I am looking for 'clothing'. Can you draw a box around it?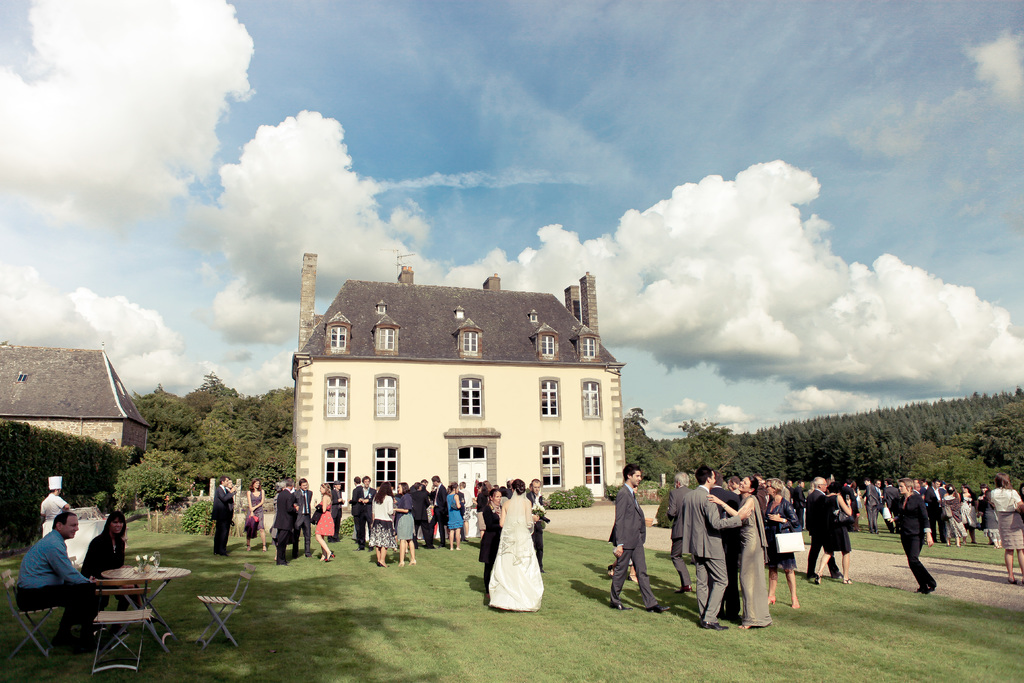
Sure, the bounding box is BBox(602, 486, 668, 611).
